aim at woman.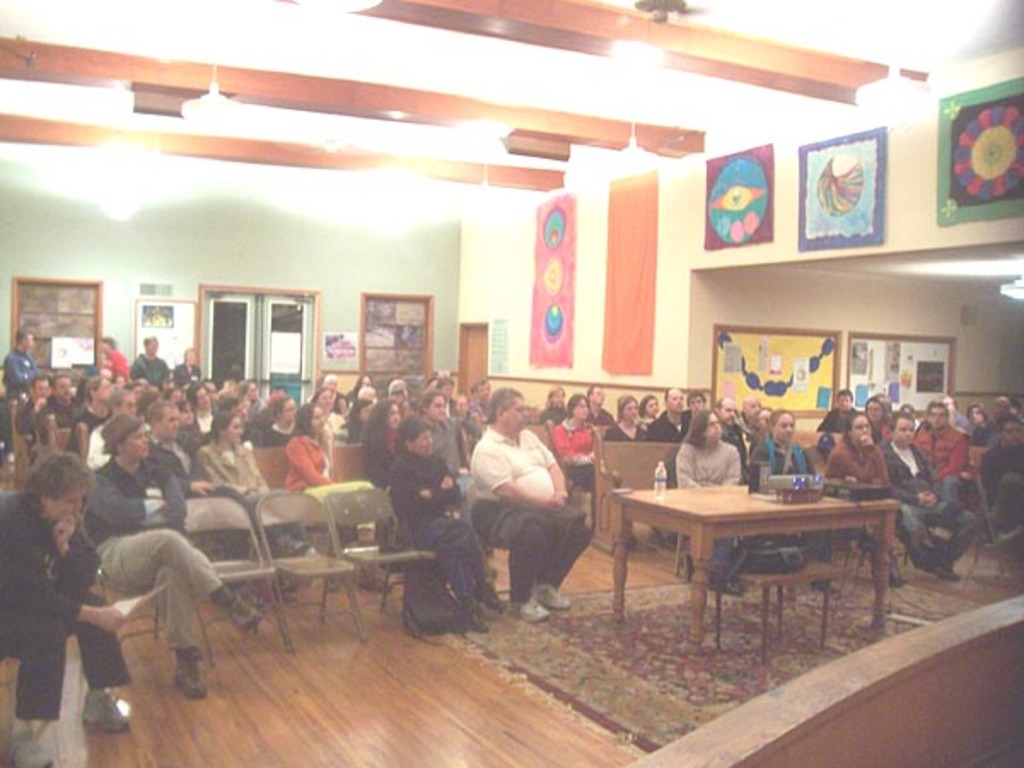
Aimed at (821, 411, 896, 585).
